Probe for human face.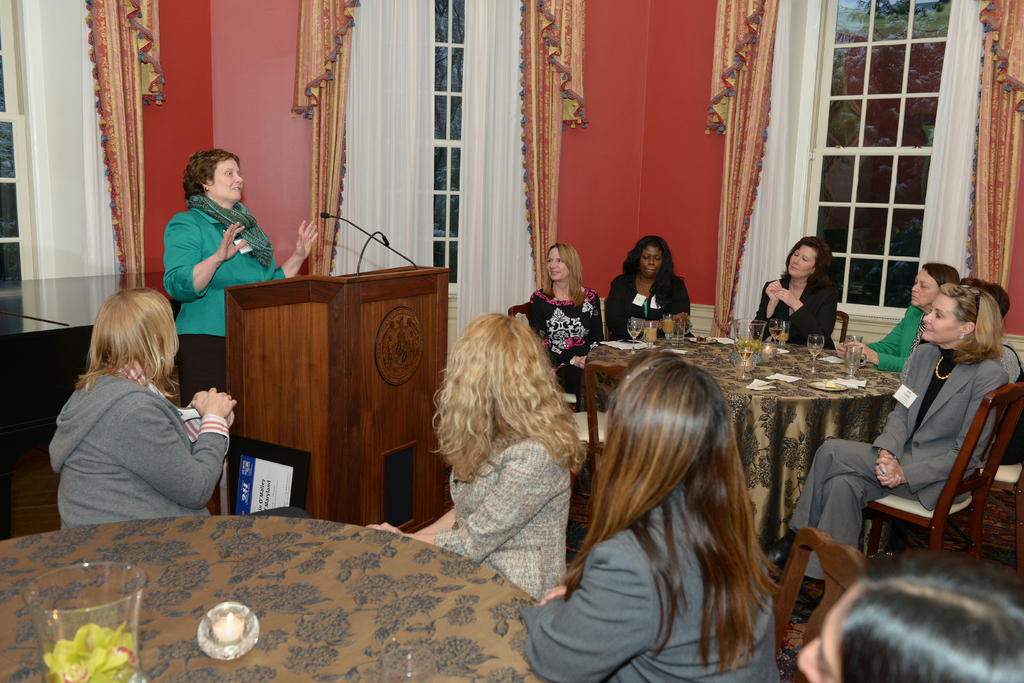
Probe result: BBox(208, 158, 244, 200).
